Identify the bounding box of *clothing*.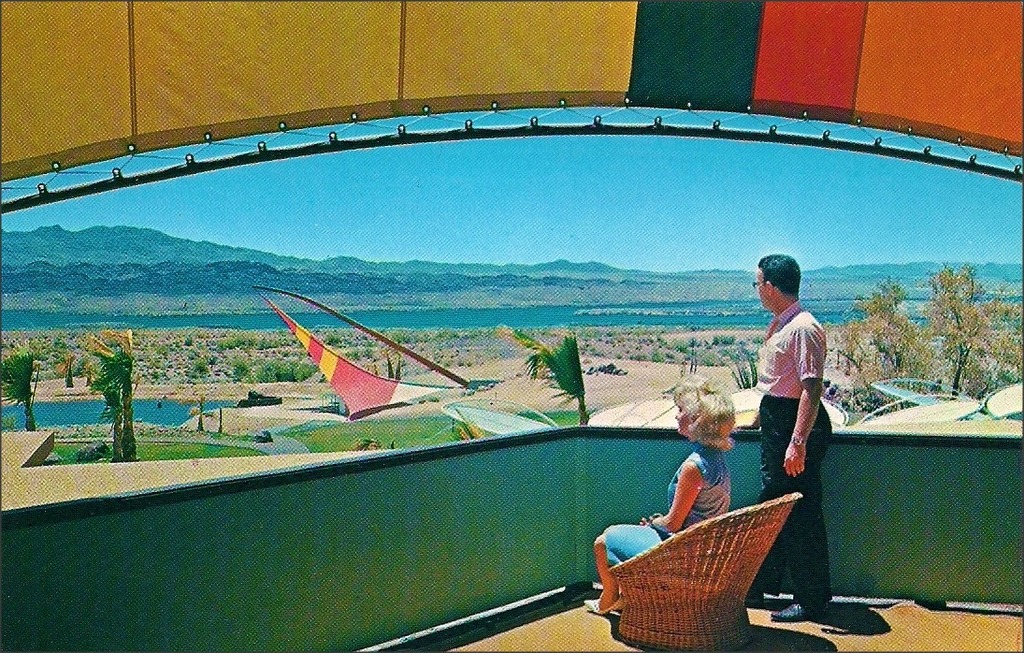
select_region(754, 299, 834, 600).
